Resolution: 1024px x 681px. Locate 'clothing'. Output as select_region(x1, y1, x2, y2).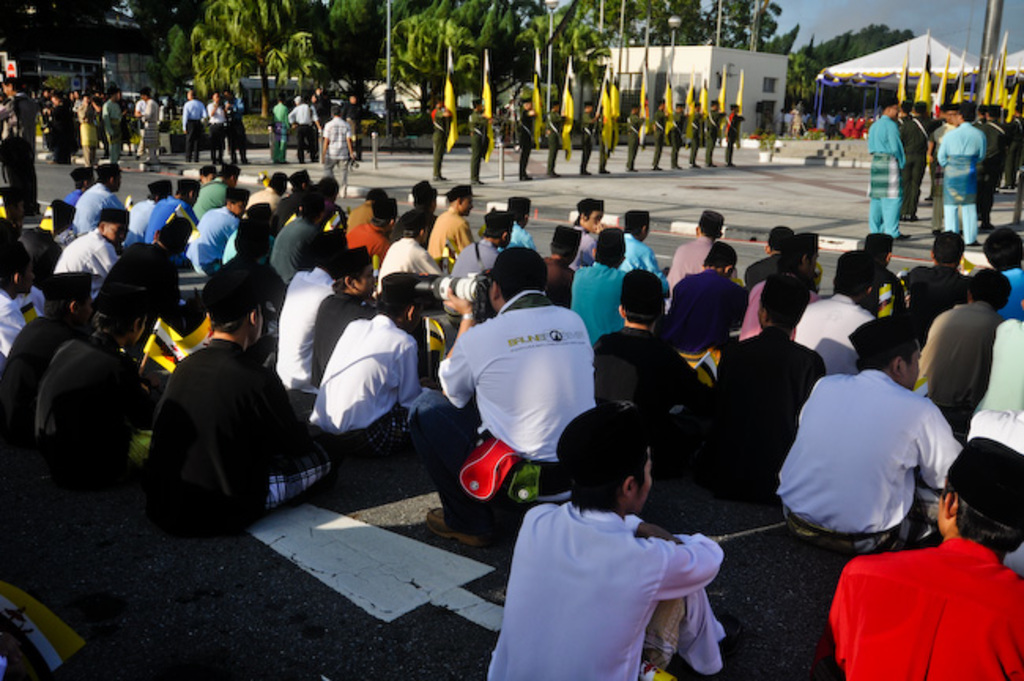
select_region(0, 95, 33, 210).
